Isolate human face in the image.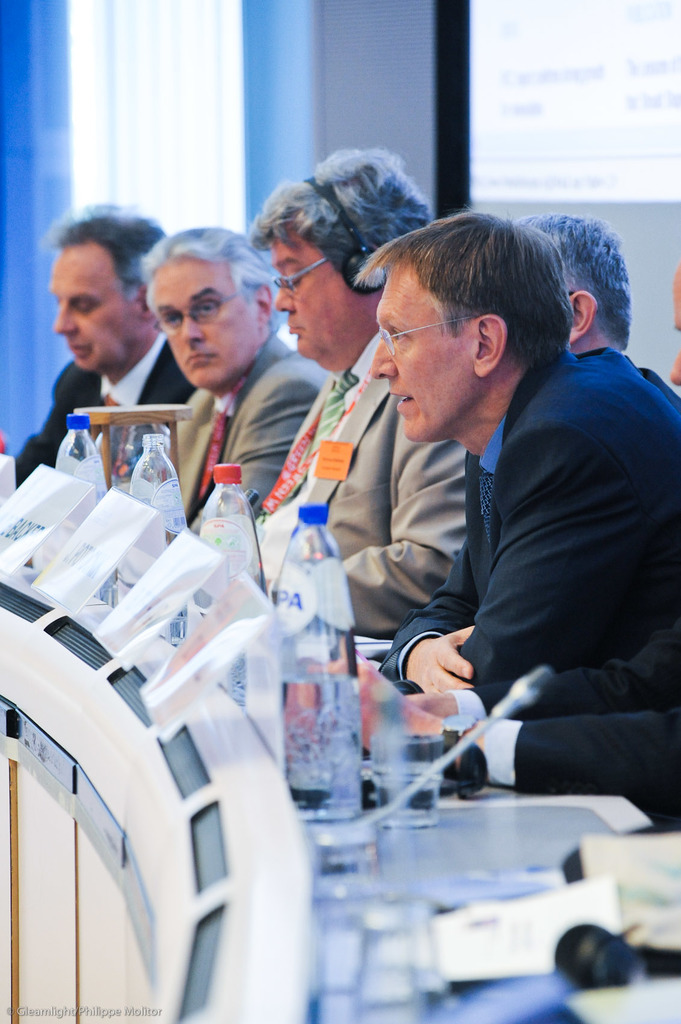
Isolated region: select_region(147, 266, 254, 390).
